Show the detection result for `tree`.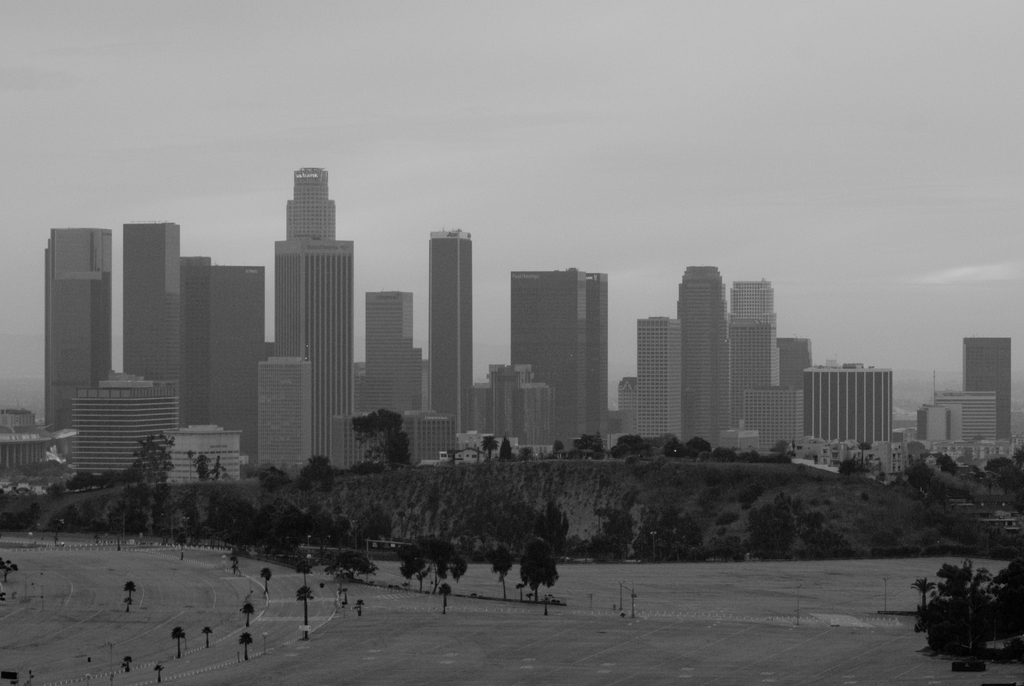
select_region(171, 626, 184, 660).
